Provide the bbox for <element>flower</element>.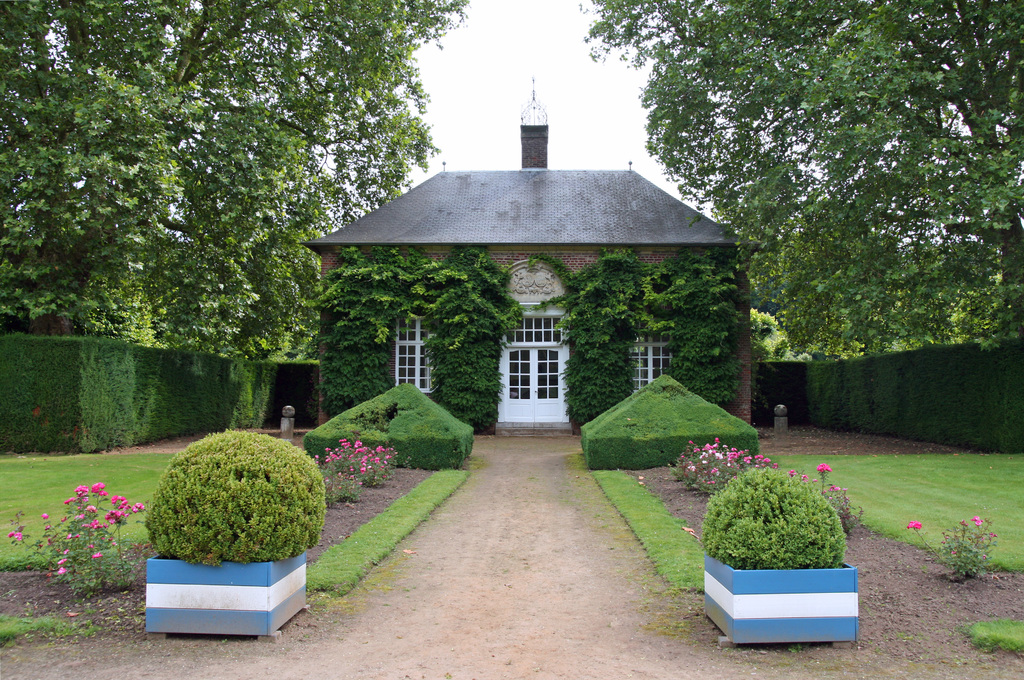
Rect(51, 559, 66, 575).
